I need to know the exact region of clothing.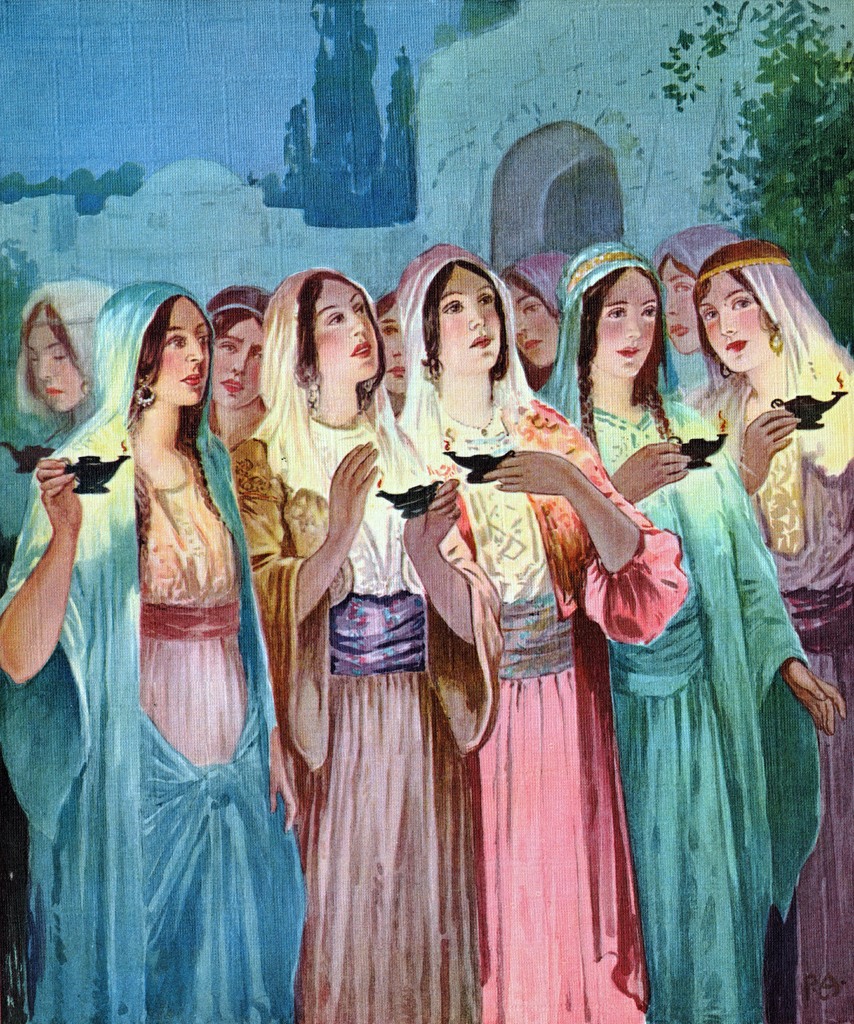
Region: Rect(10, 275, 115, 420).
